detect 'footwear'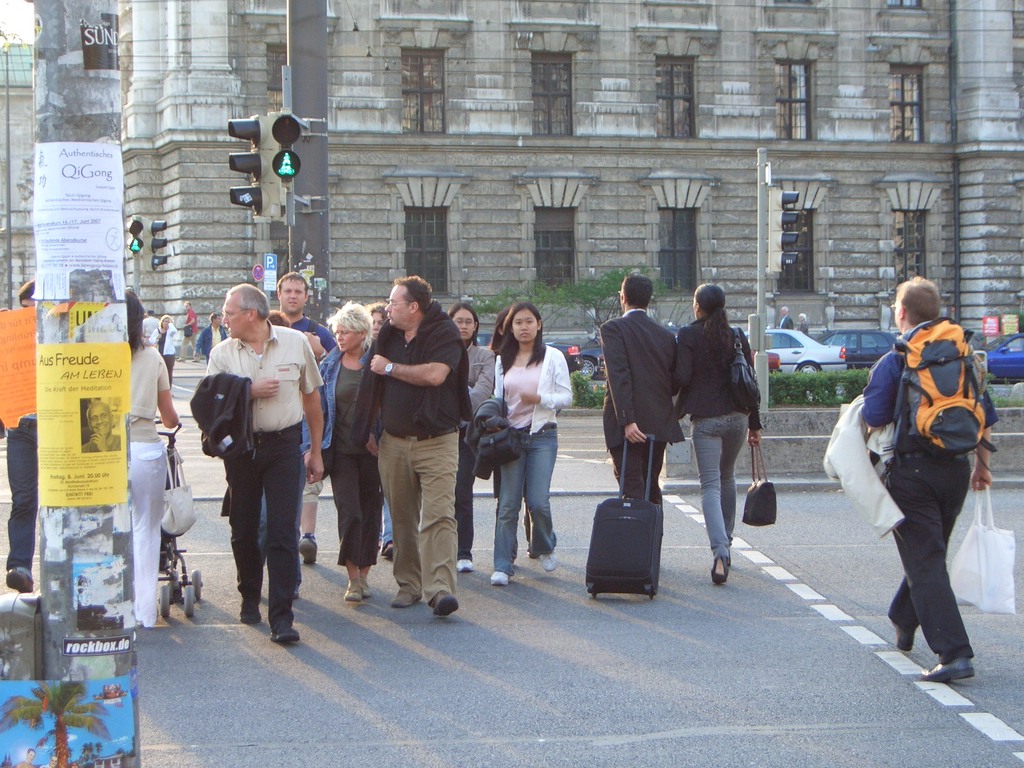
[175, 357, 184, 364]
